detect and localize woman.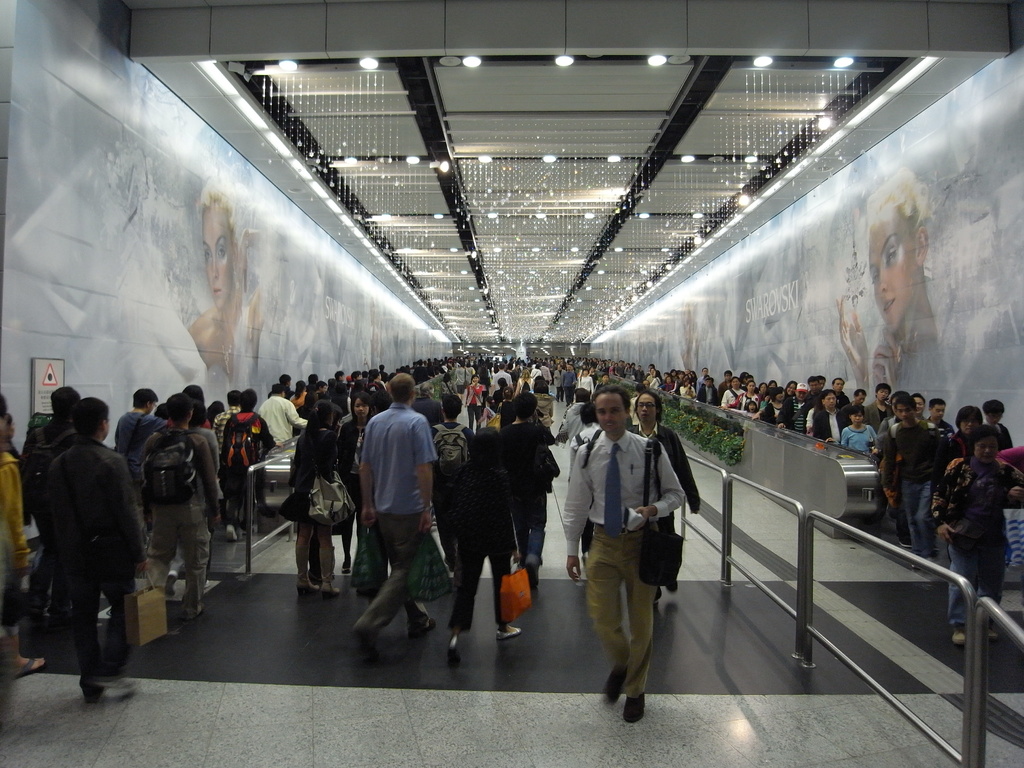
Localized at select_region(652, 368, 662, 390).
